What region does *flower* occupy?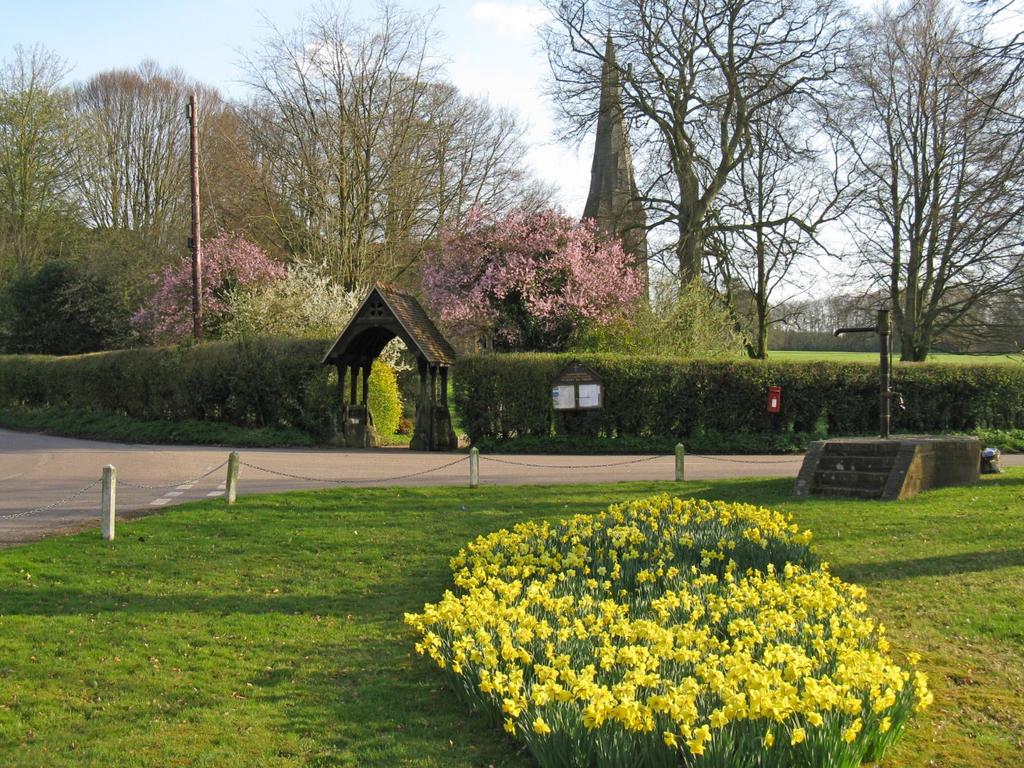
<box>580,704,597,726</box>.
